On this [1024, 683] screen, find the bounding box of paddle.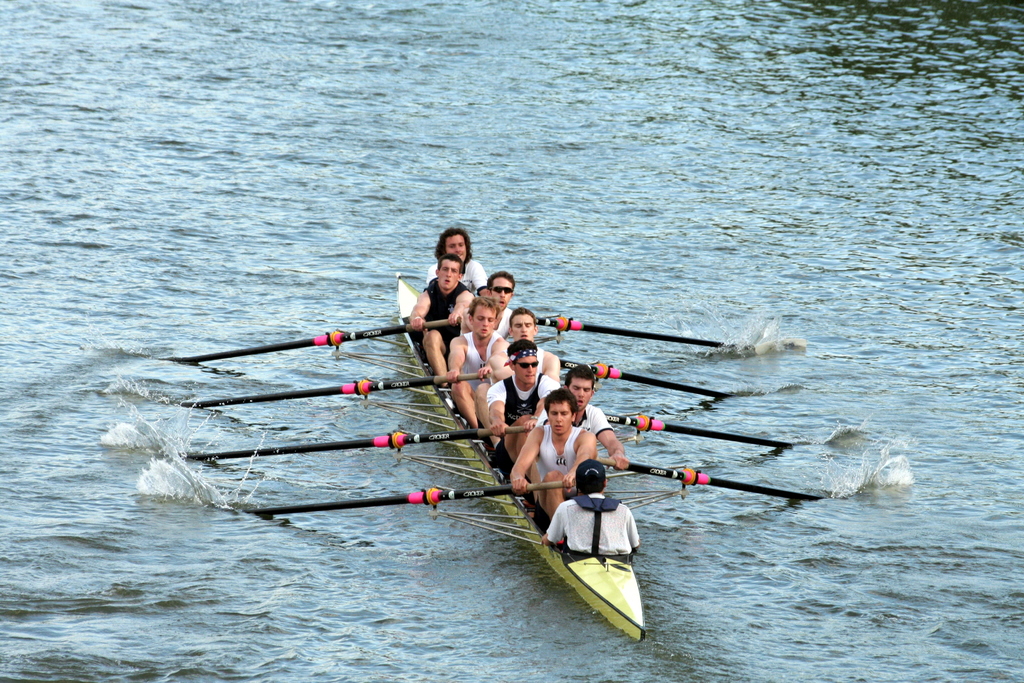
Bounding box: [593, 456, 830, 502].
